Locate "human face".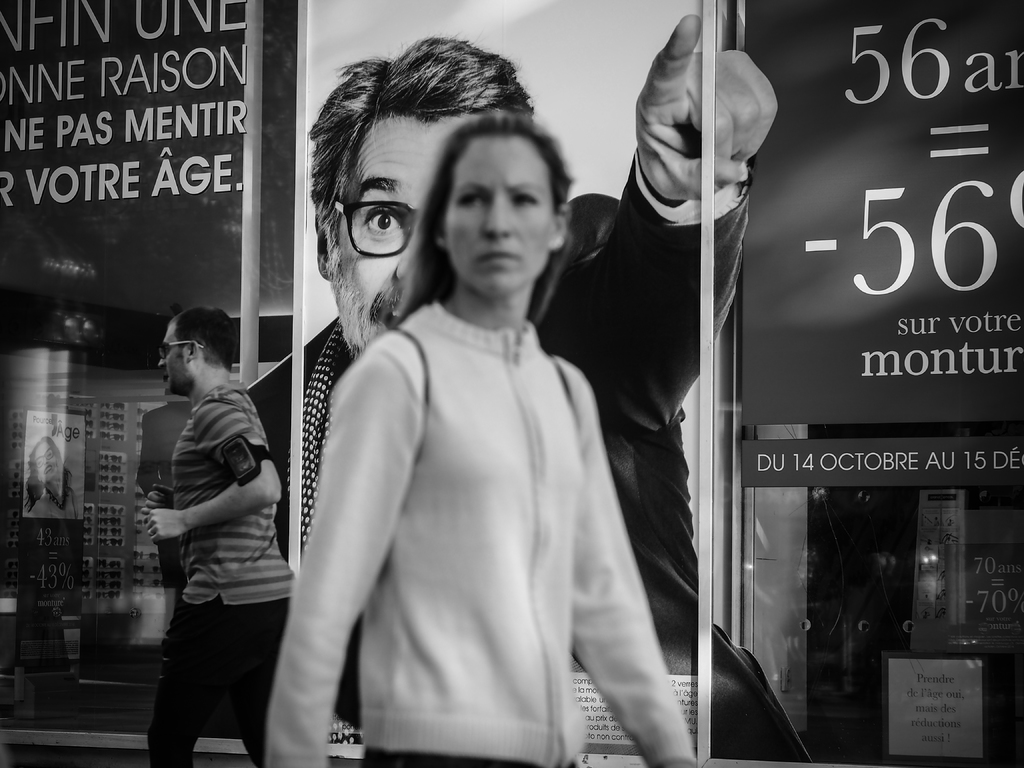
Bounding box: [339, 111, 476, 328].
